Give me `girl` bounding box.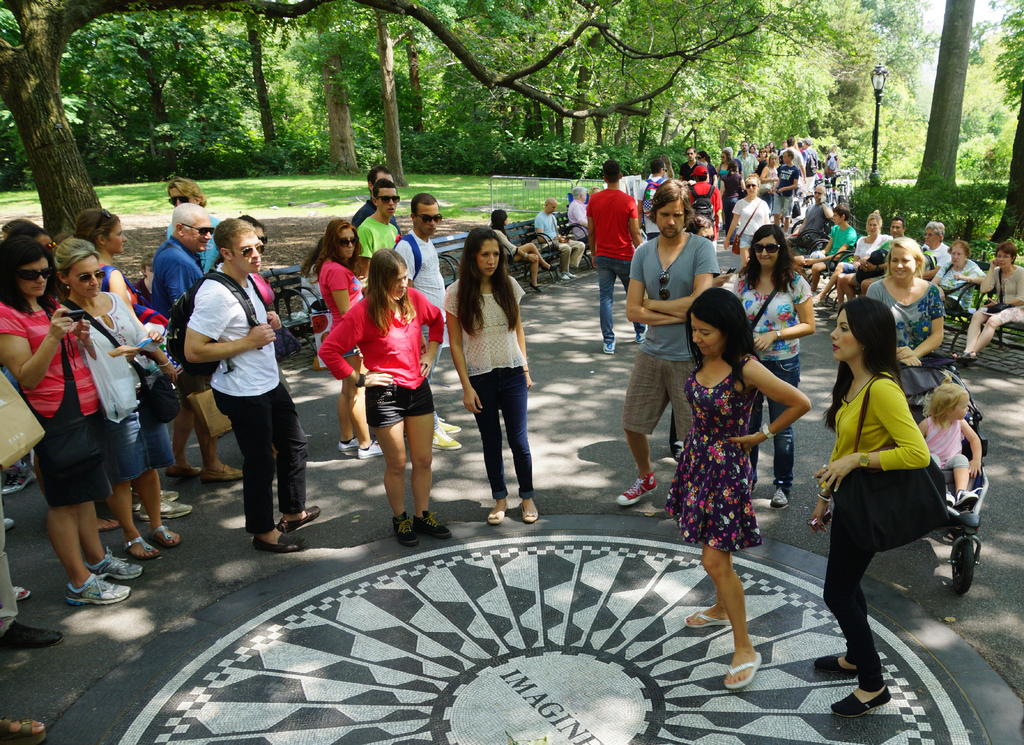
detection(442, 227, 536, 530).
